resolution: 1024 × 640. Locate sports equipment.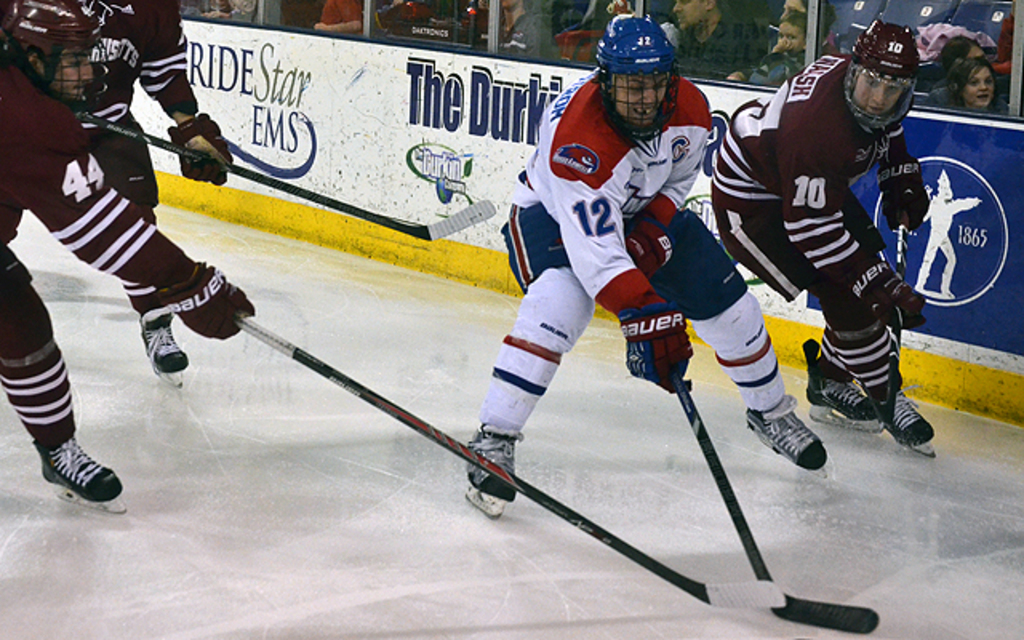
(x1=843, y1=19, x2=923, y2=133).
